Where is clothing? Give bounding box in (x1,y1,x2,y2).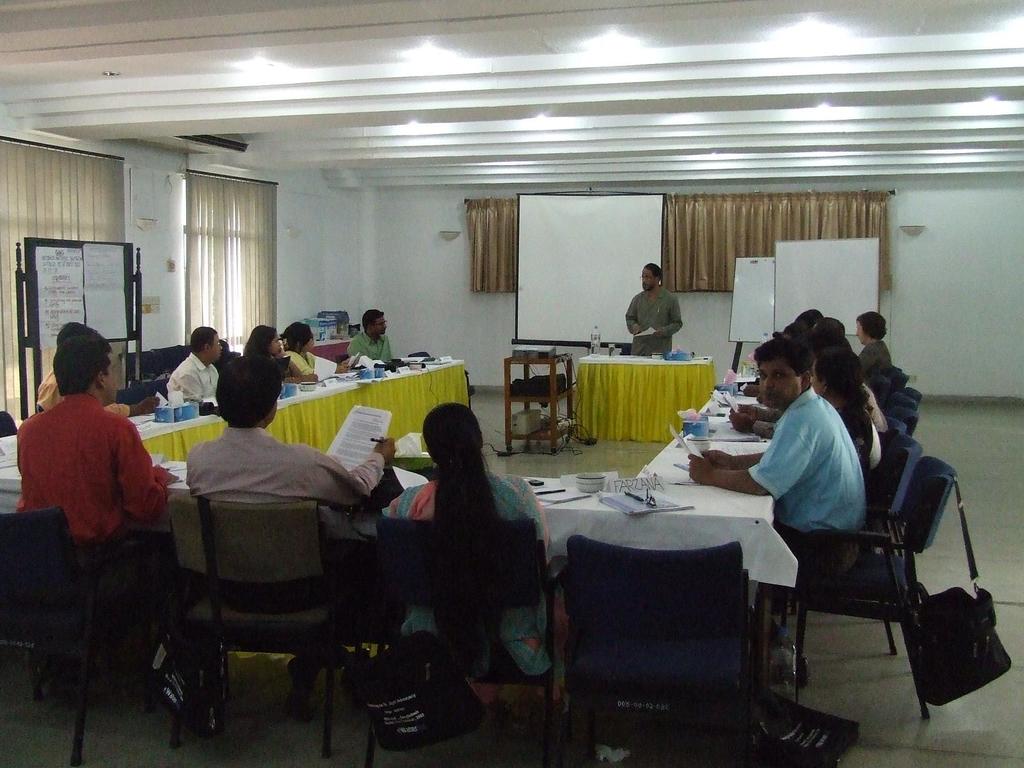
(23,369,163,629).
